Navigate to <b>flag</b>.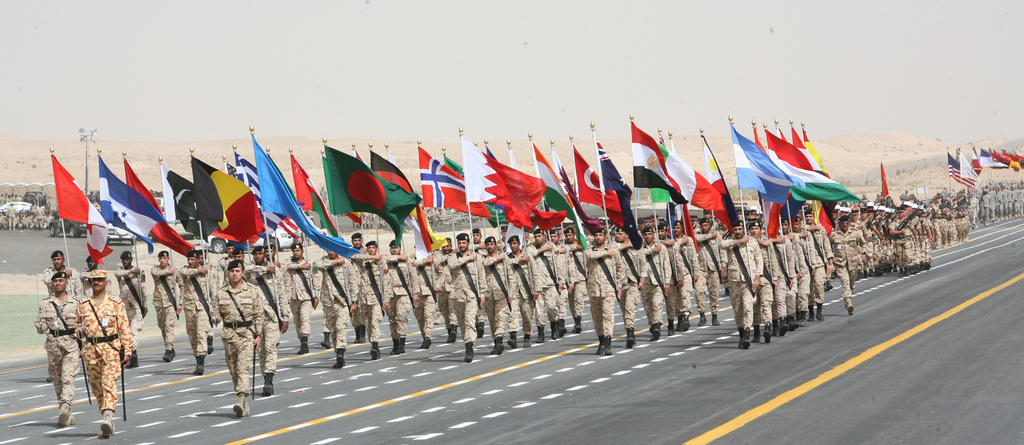
Navigation target: left=647, top=141, right=731, bottom=236.
